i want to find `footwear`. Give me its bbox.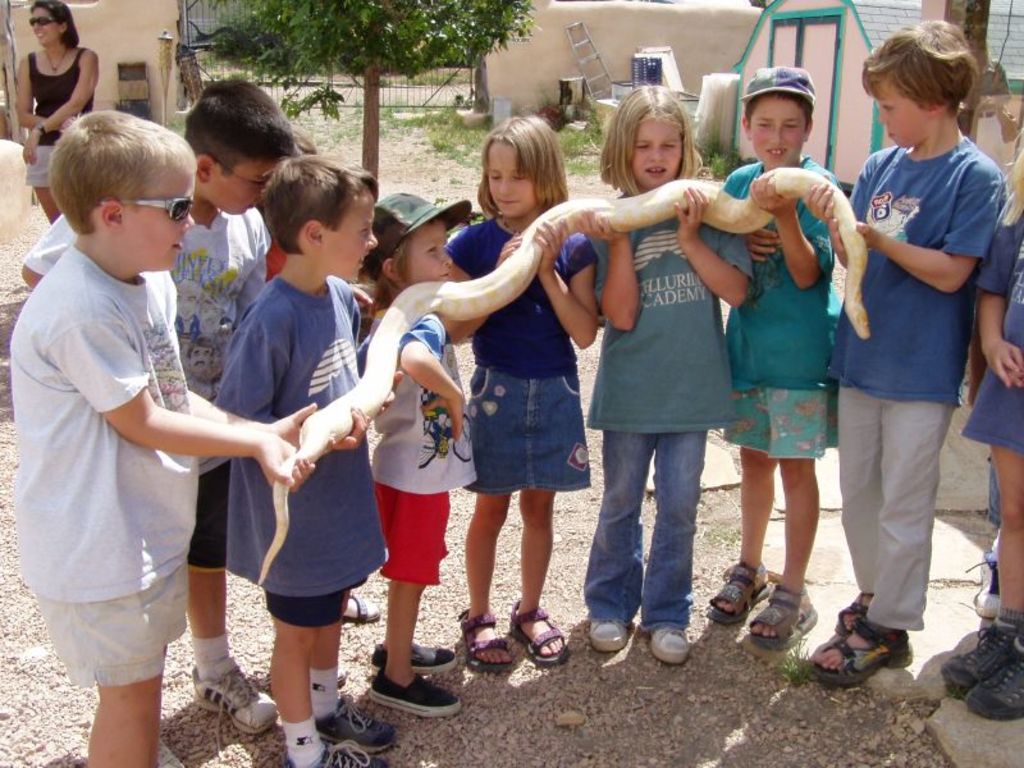
bbox(367, 667, 462, 722).
